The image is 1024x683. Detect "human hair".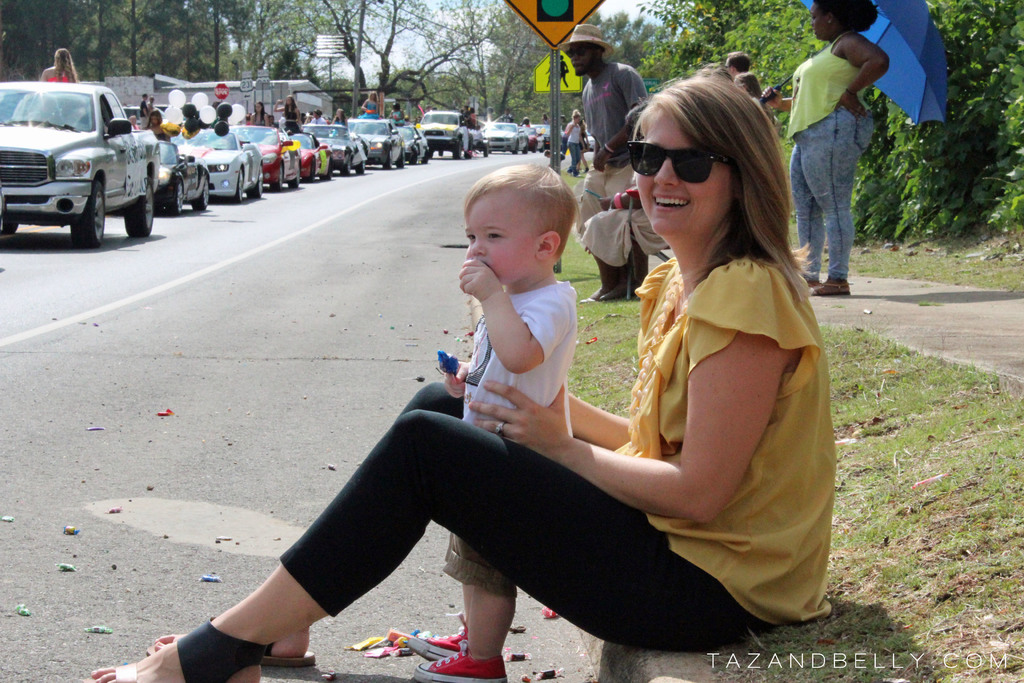
Detection: l=622, t=61, r=808, b=307.
